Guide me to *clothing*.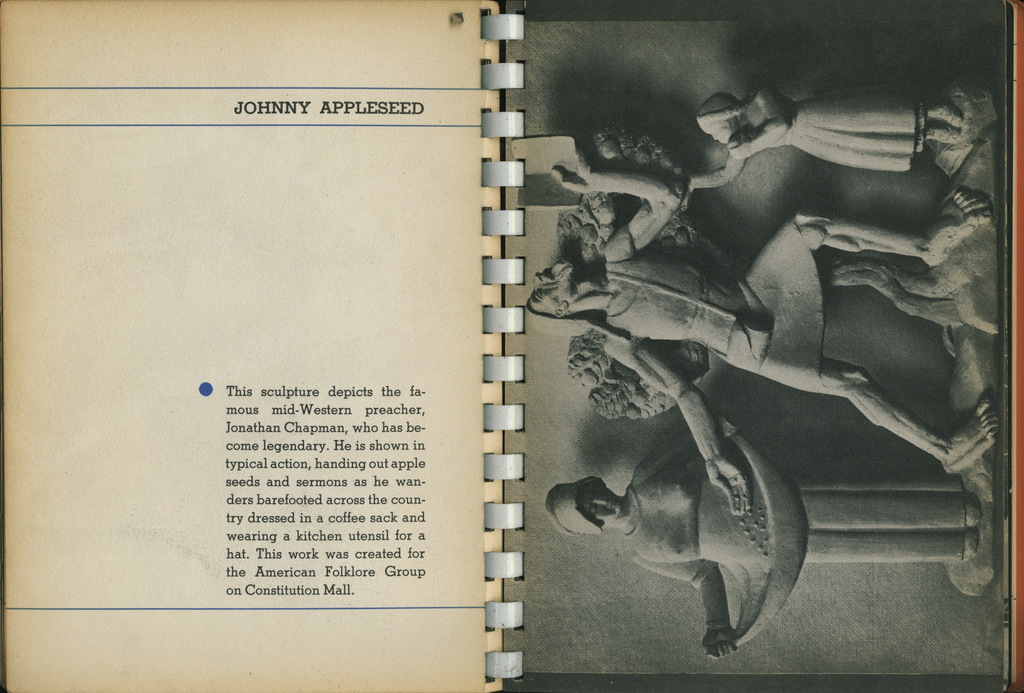
Guidance: 687 86 929 193.
